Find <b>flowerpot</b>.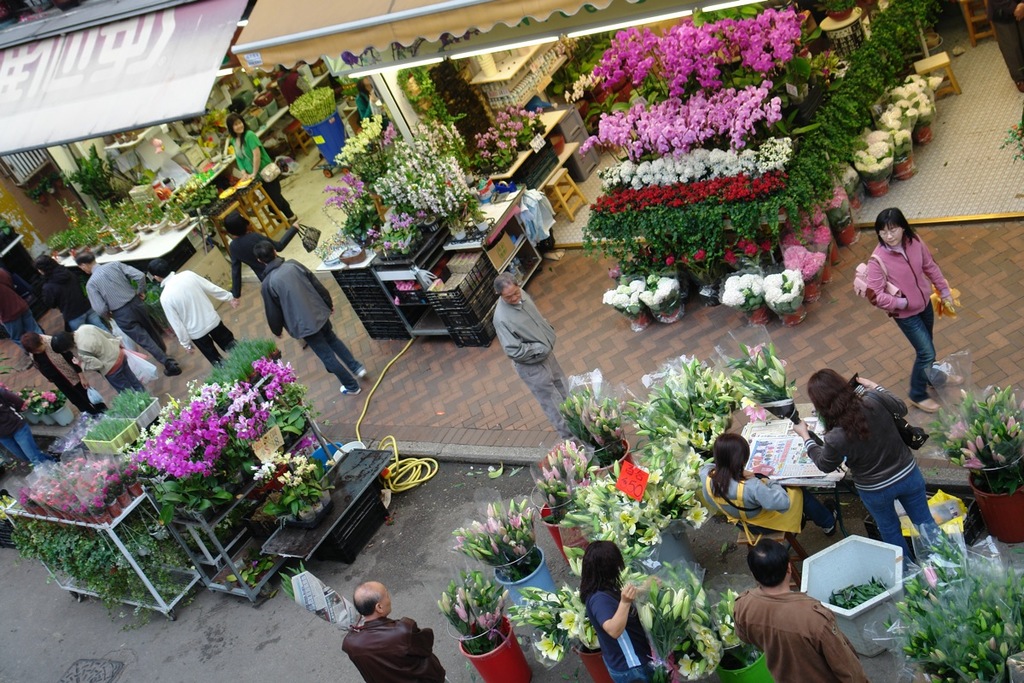
bbox=[865, 176, 892, 199].
